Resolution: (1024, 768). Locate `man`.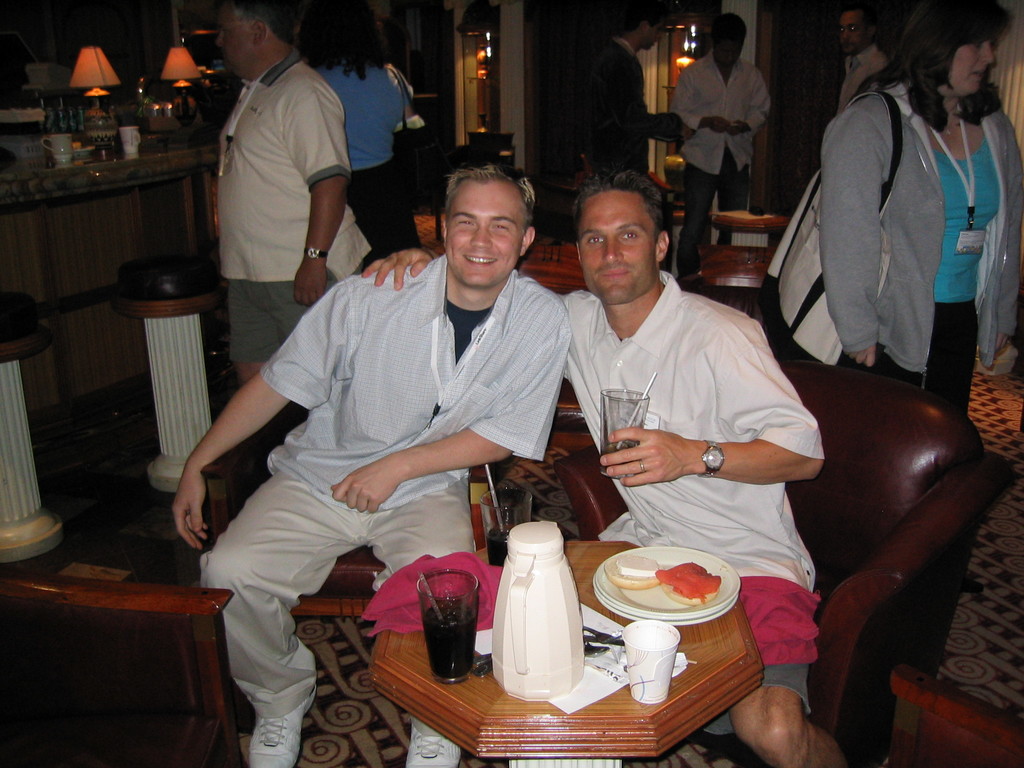
{"x1": 214, "y1": 0, "x2": 362, "y2": 398}.
